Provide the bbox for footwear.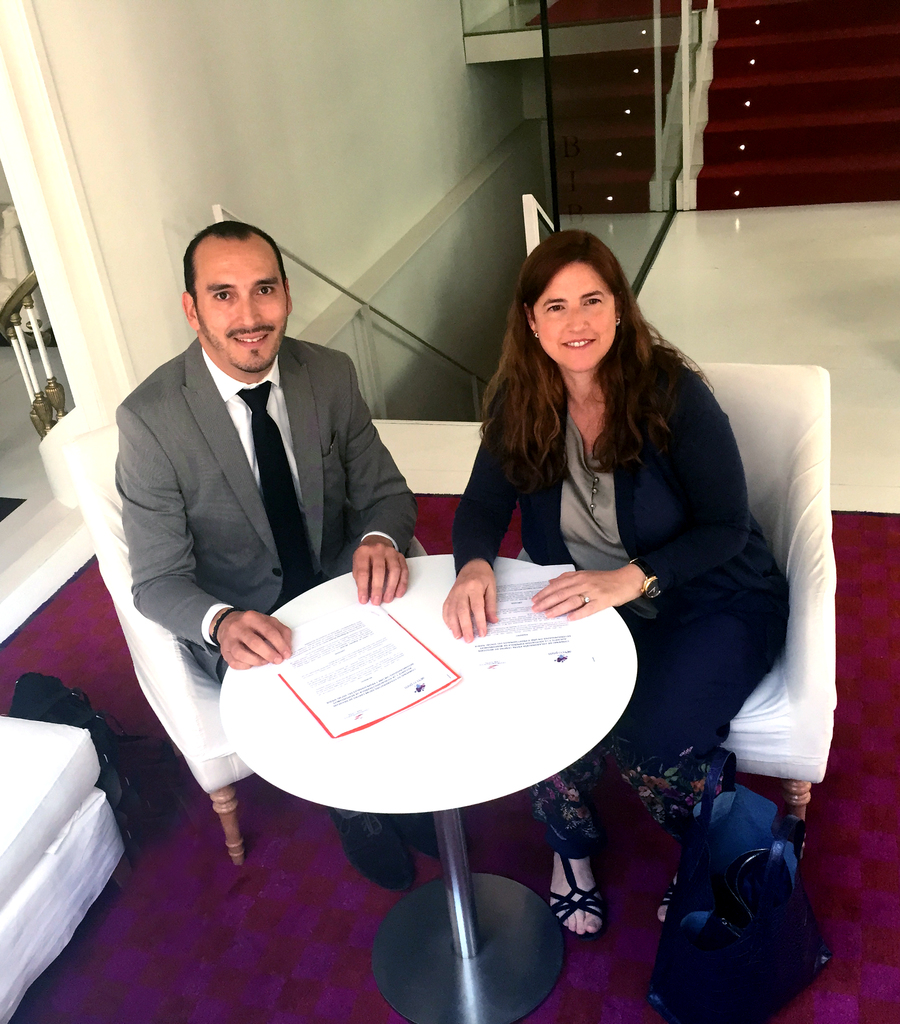
<bbox>547, 842, 603, 938</bbox>.
